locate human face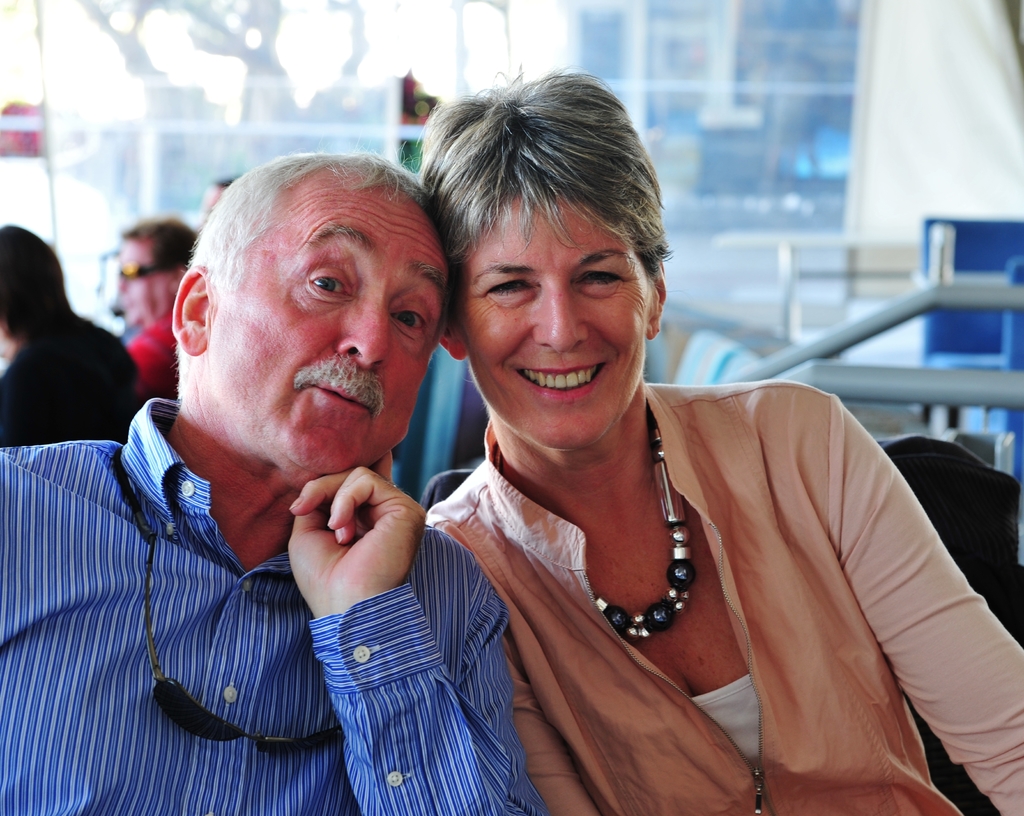
(x1=458, y1=193, x2=647, y2=443)
